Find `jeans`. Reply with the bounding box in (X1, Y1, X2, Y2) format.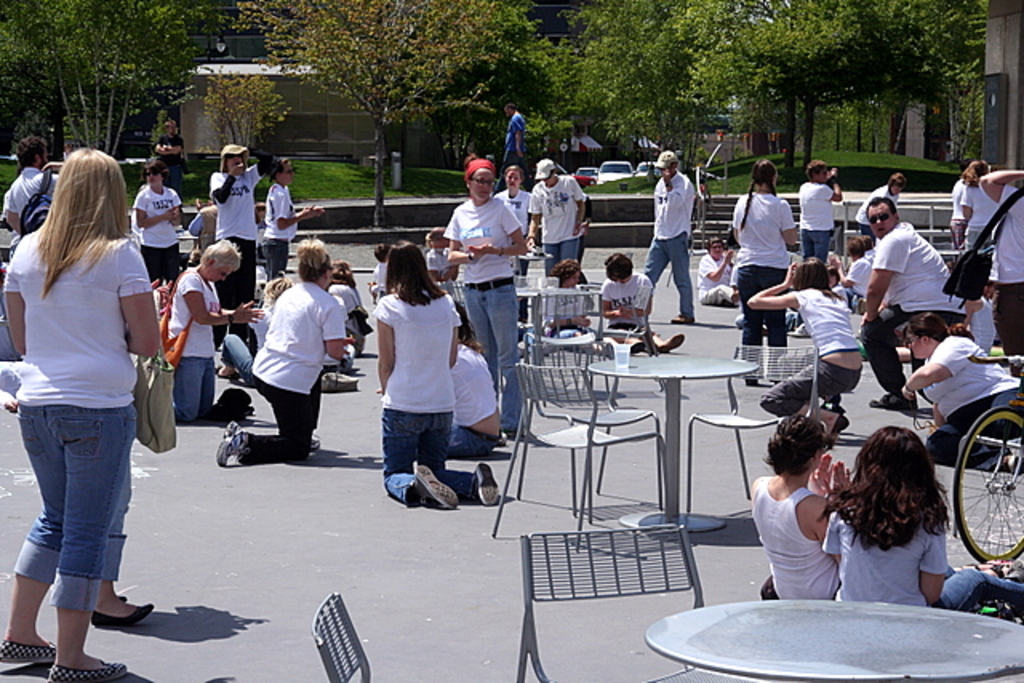
(384, 409, 475, 510).
